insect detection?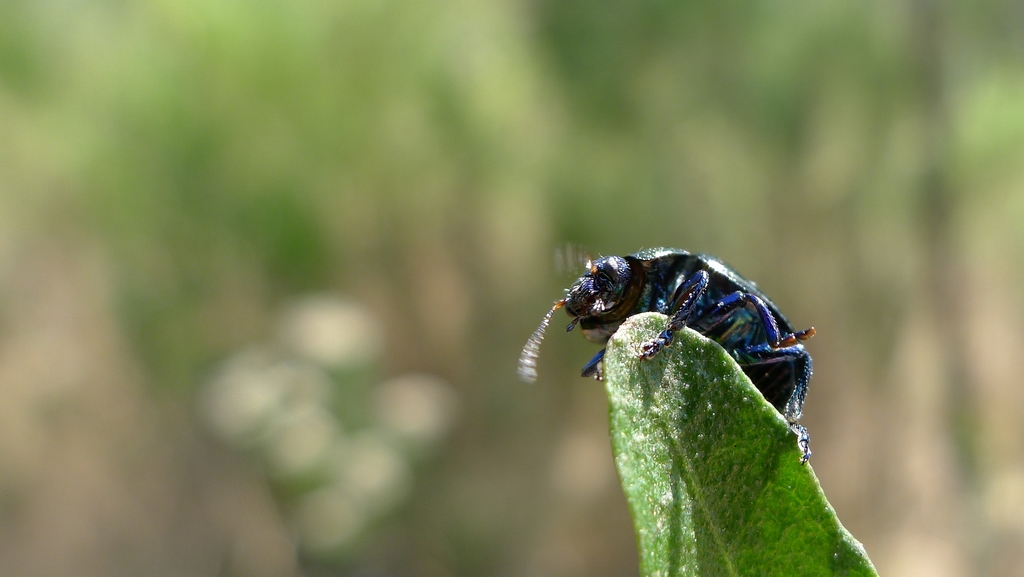
bbox(514, 244, 819, 466)
